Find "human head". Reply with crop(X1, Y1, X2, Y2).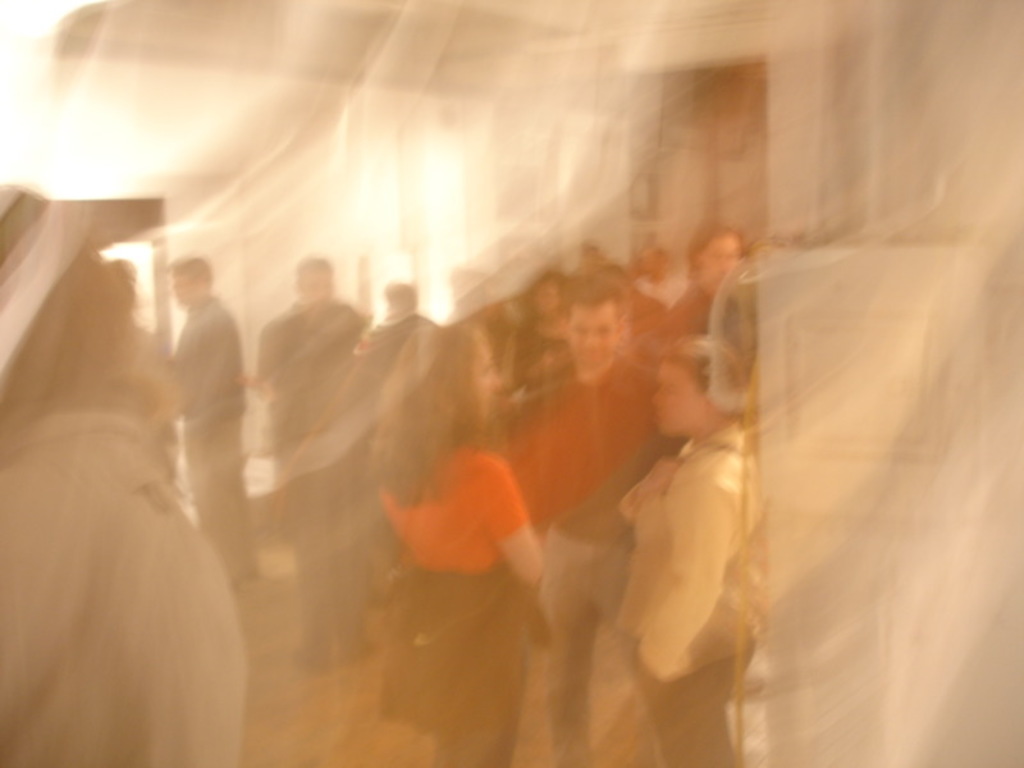
crop(532, 284, 563, 319).
